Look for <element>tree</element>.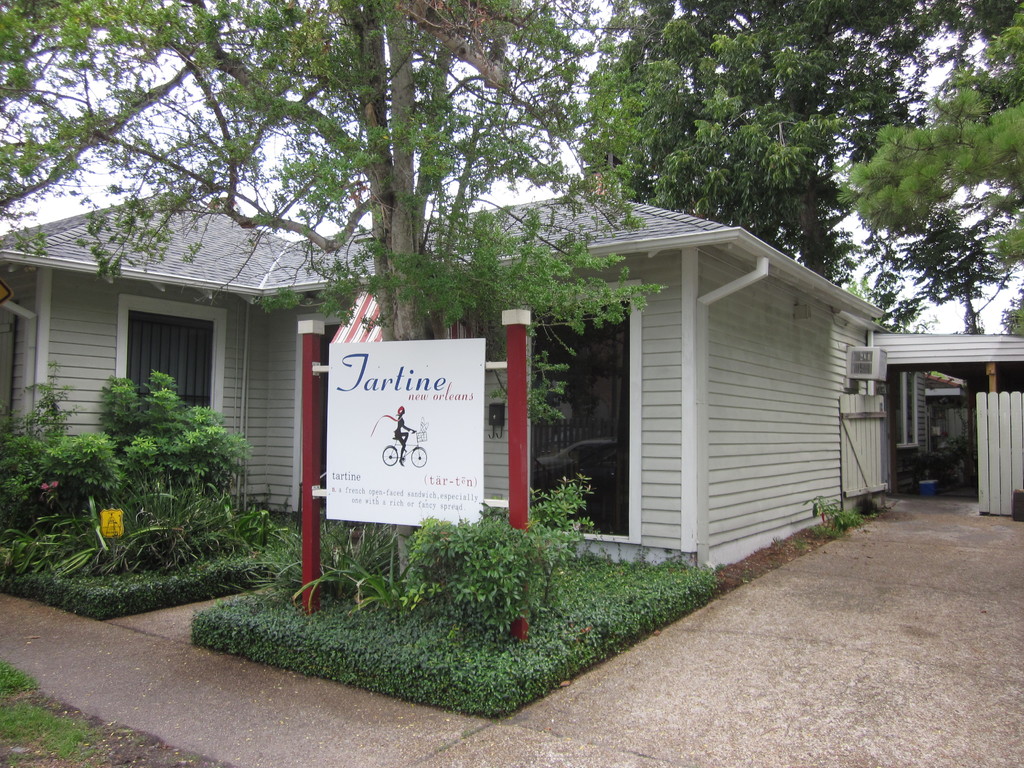
Found: x1=849, y1=282, x2=940, y2=335.
